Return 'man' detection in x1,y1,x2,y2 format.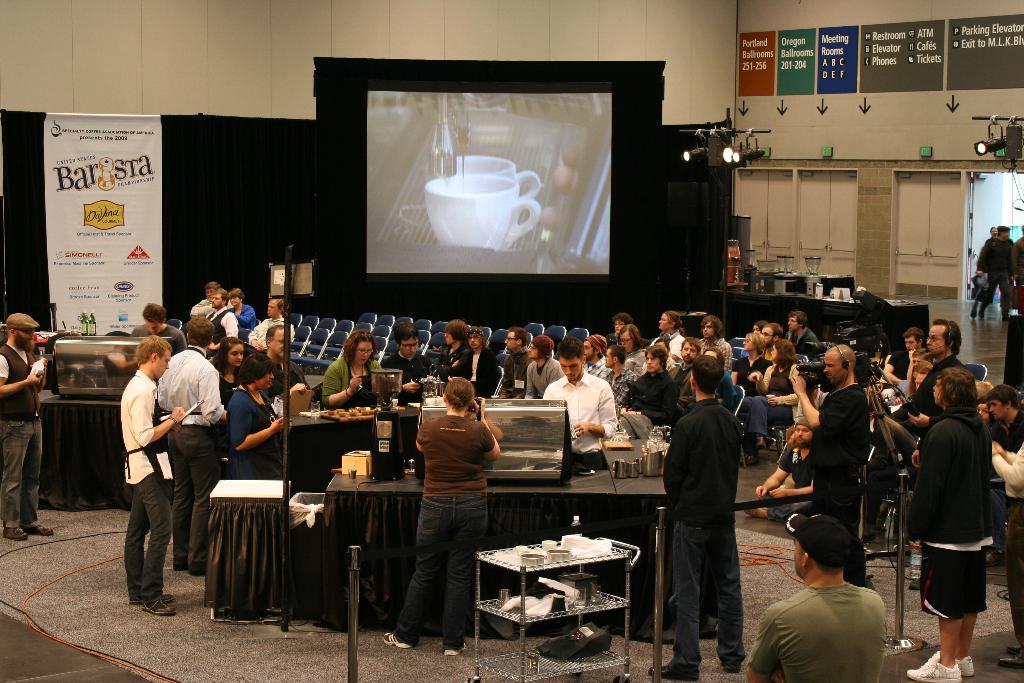
904,367,989,682.
